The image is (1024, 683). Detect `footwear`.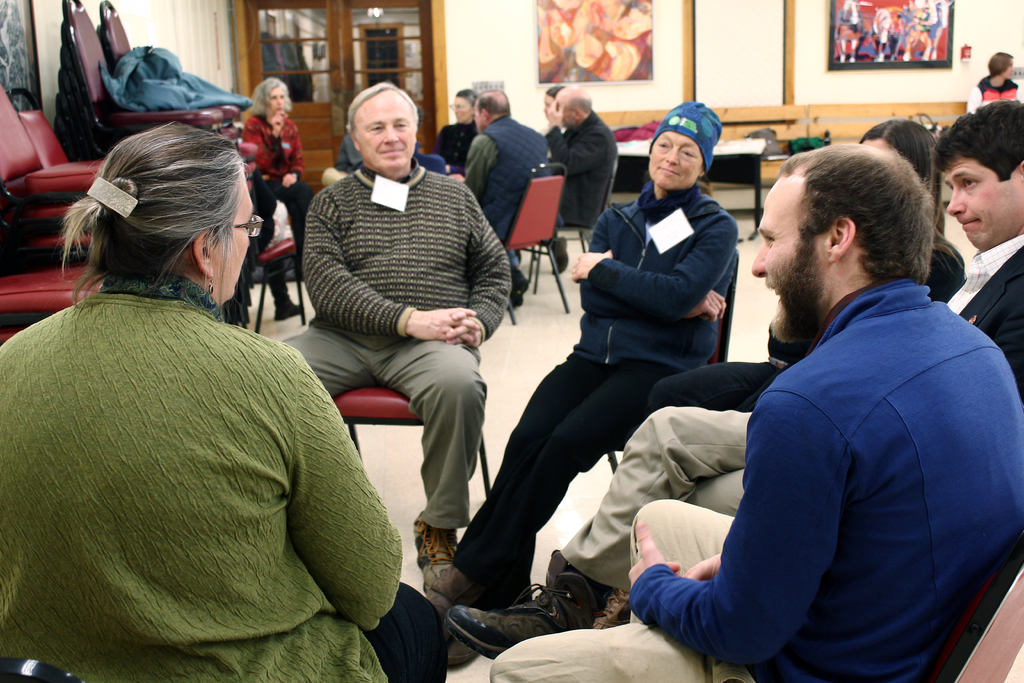
Detection: <bbox>274, 302, 304, 320</bbox>.
